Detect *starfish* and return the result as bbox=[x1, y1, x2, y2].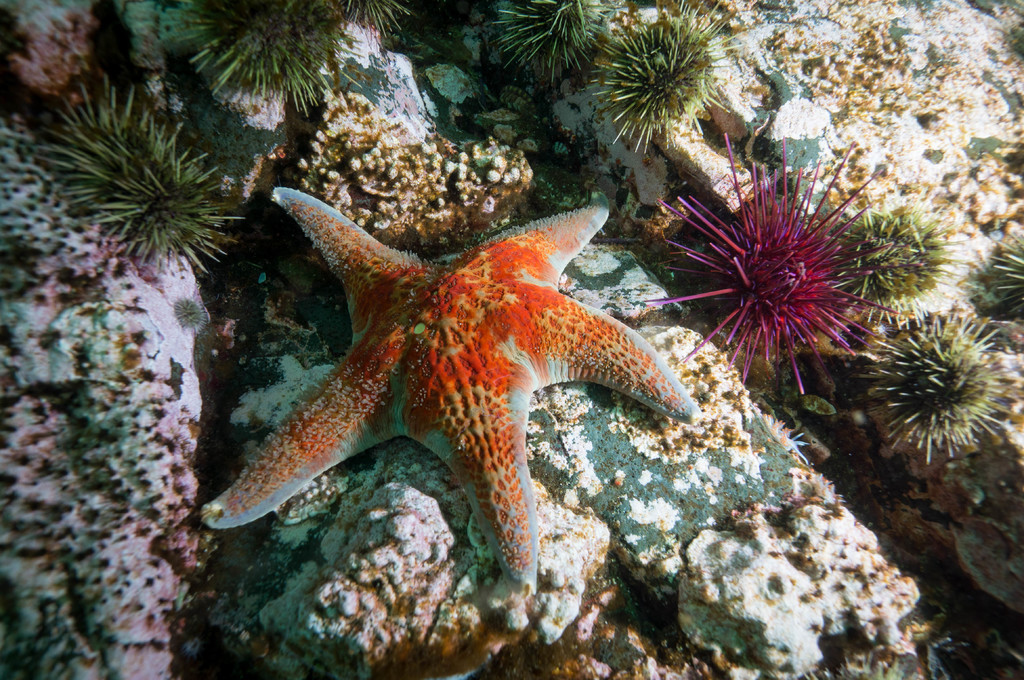
bbox=[196, 182, 701, 590].
